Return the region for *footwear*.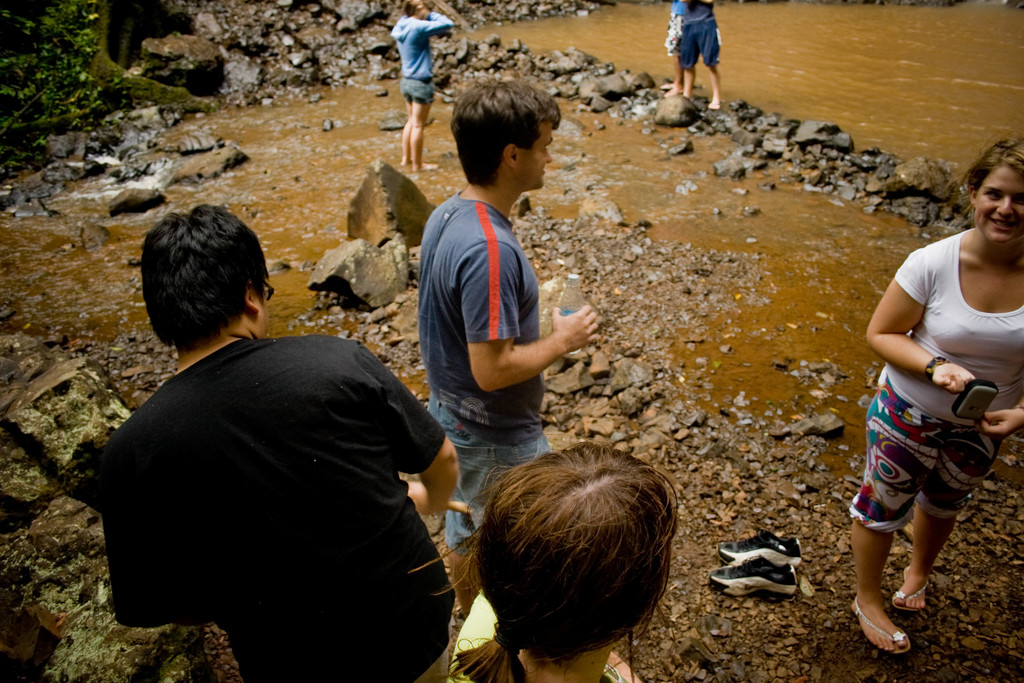
[715, 530, 803, 566].
